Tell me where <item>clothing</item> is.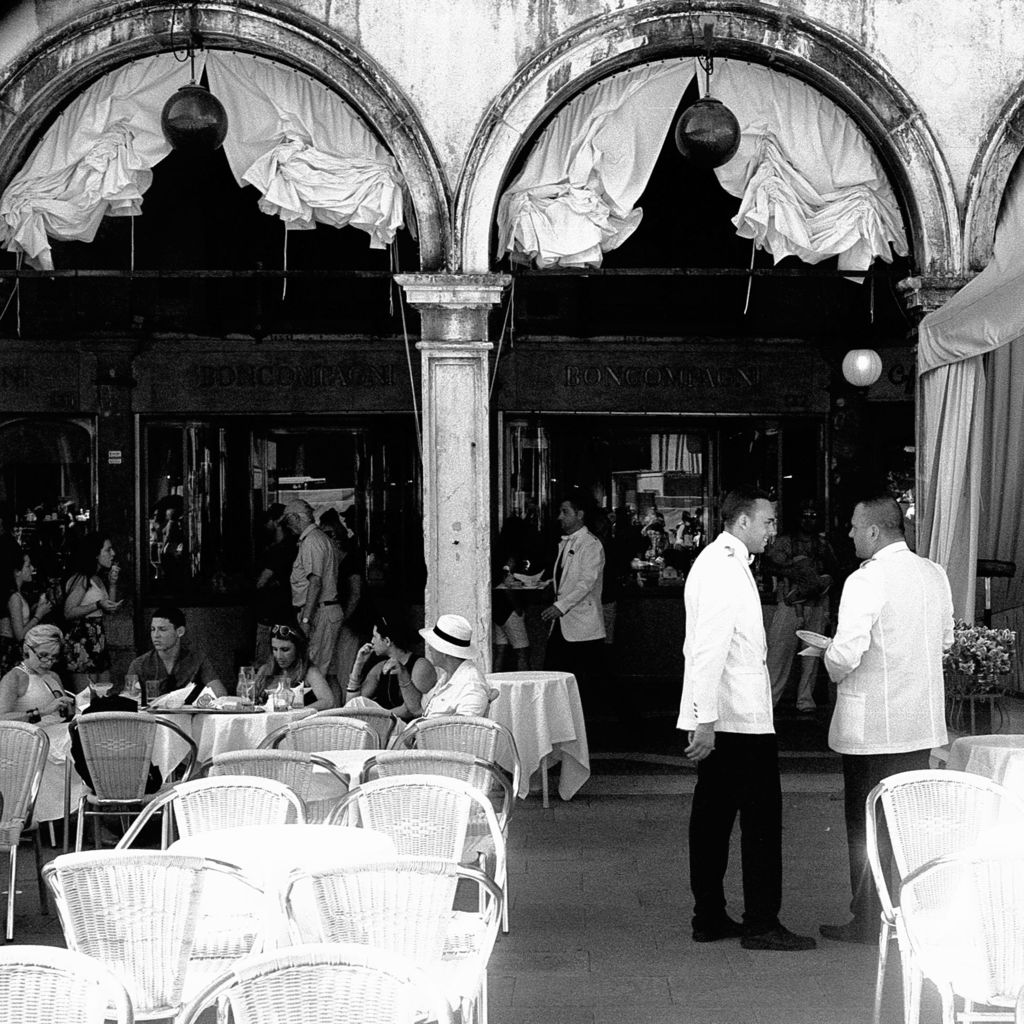
<item>clothing</item> is at (819, 540, 959, 904).
